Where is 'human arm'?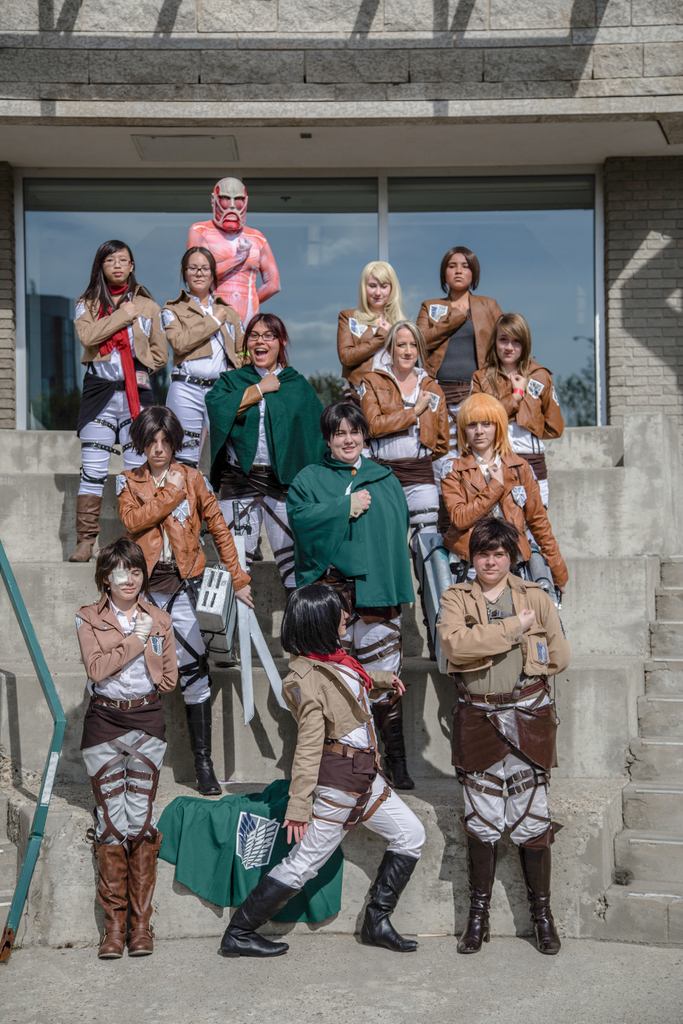
bbox=[164, 302, 236, 365].
